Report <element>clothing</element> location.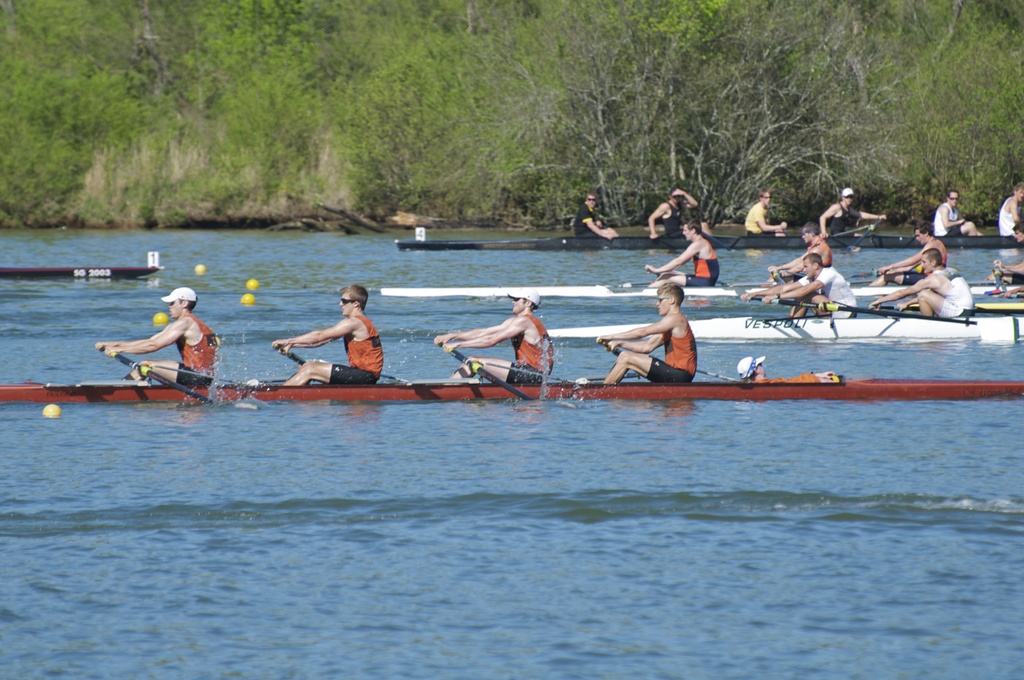
Report: box(328, 312, 383, 389).
